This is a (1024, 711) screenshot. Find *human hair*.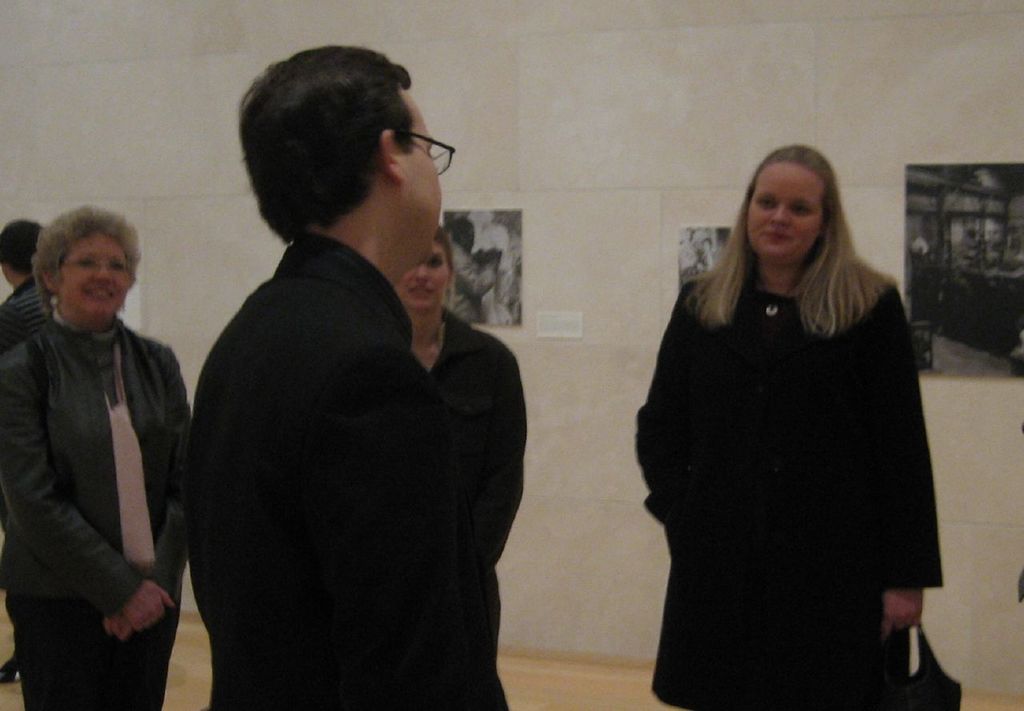
Bounding box: bbox(33, 203, 140, 316).
